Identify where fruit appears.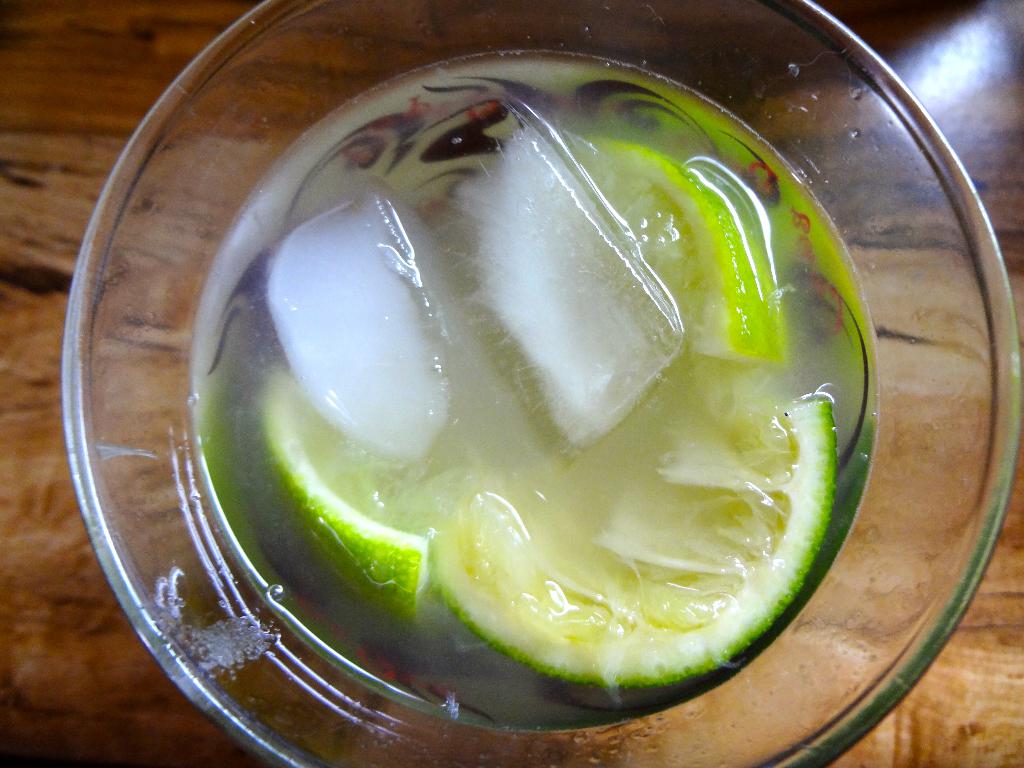
Appears at pyautogui.locateOnScreen(586, 128, 797, 365).
